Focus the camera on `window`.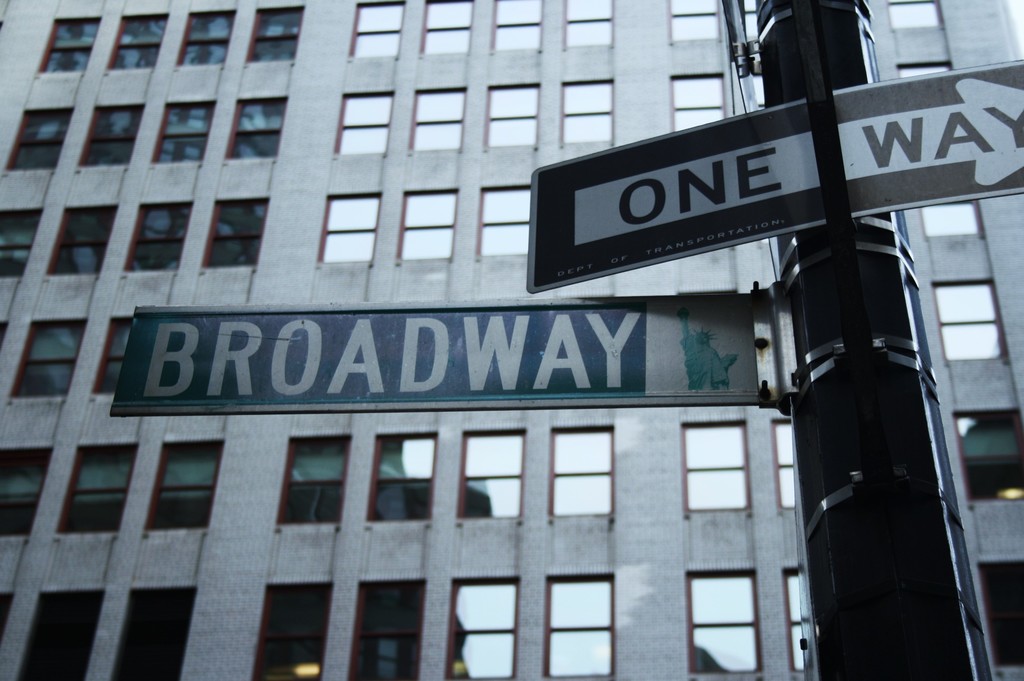
Focus region: bbox=[90, 314, 134, 390].
